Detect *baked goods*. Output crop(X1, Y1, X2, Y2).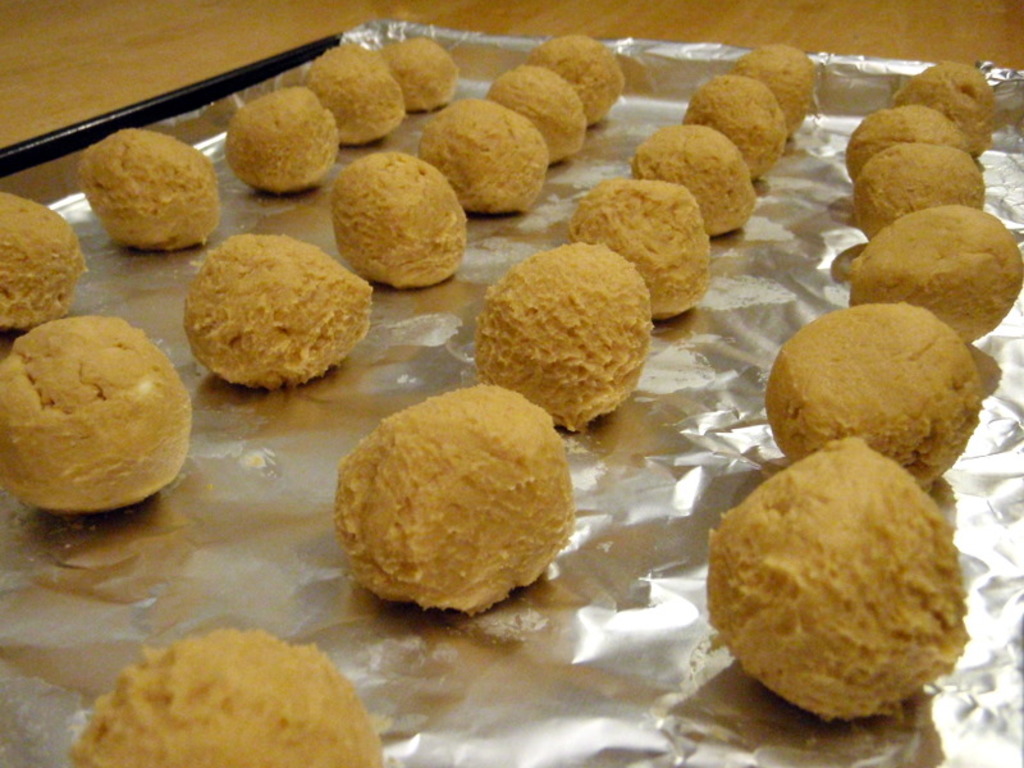
crop(412, 101, 552, 212).
